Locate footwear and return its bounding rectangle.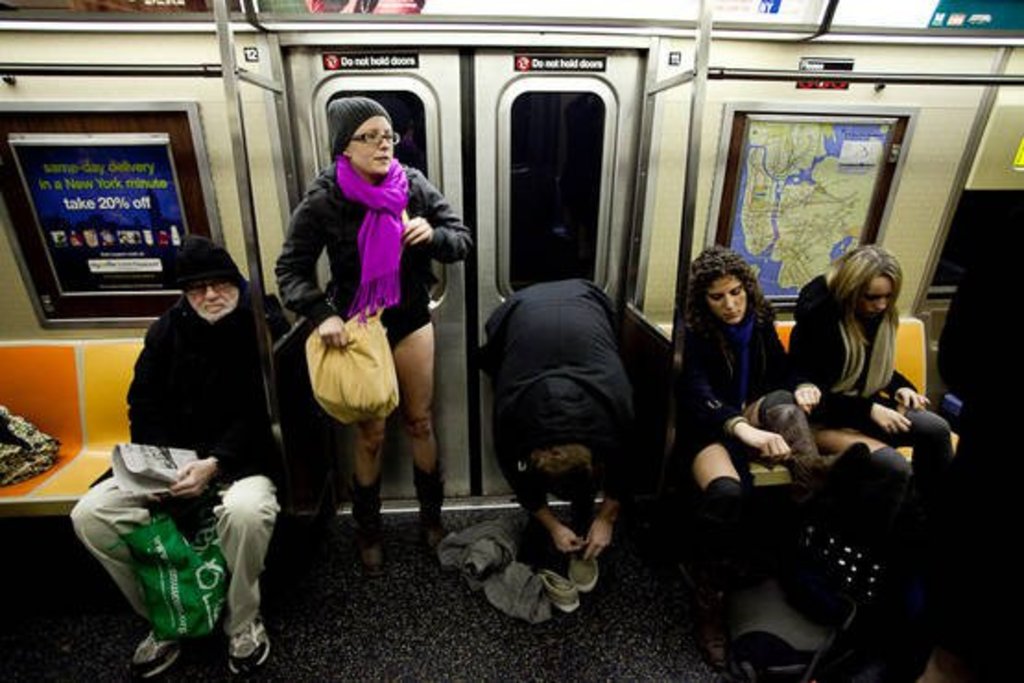
413,460,443,556.
